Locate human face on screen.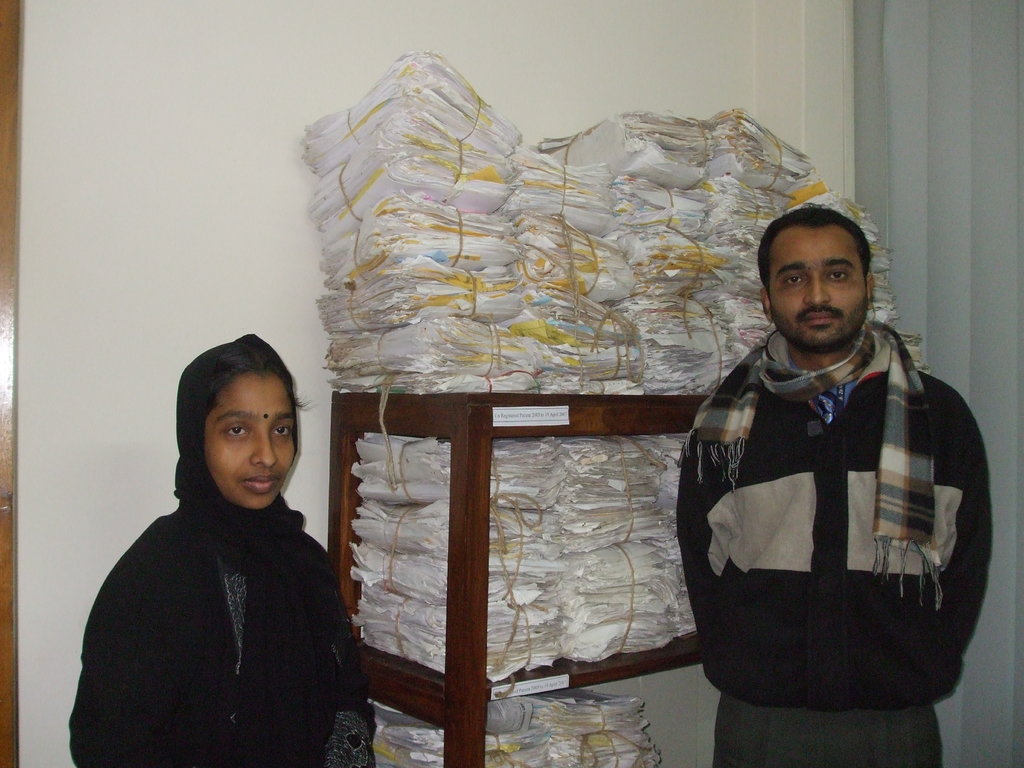
On screen at (200,372,297,506).
